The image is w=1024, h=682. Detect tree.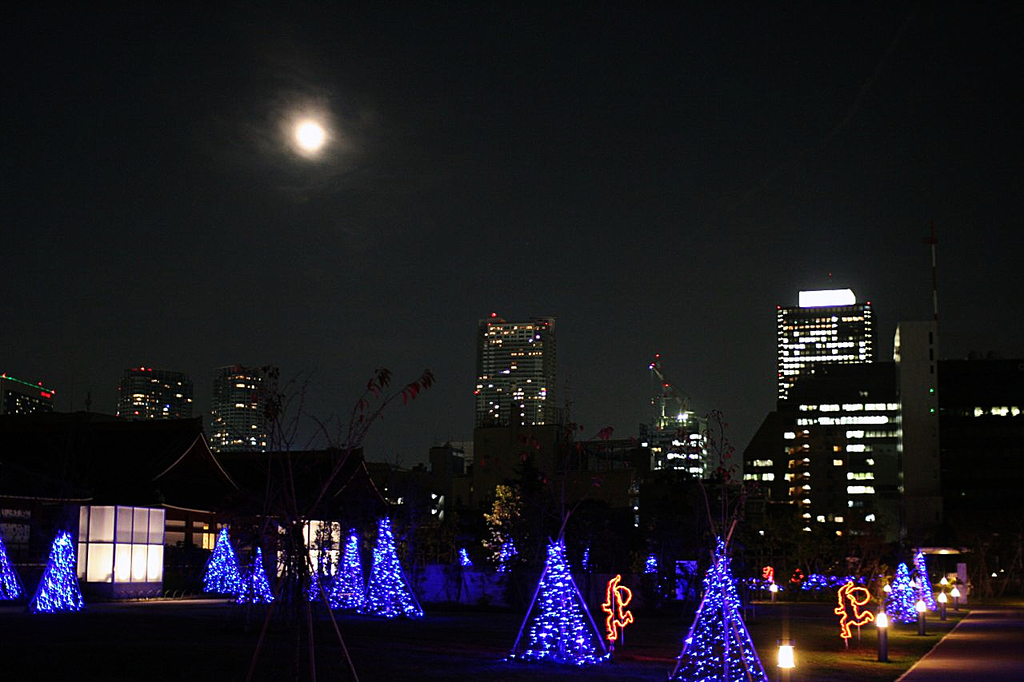
Detection: BBox(239, 548, 271, 609).
